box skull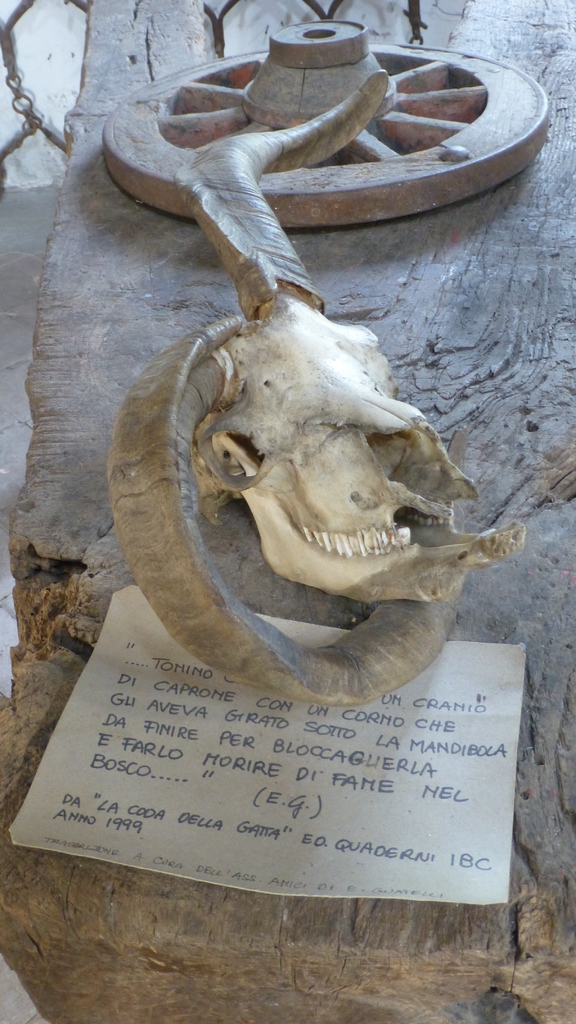
BBox(200, 300, 524, 601)
